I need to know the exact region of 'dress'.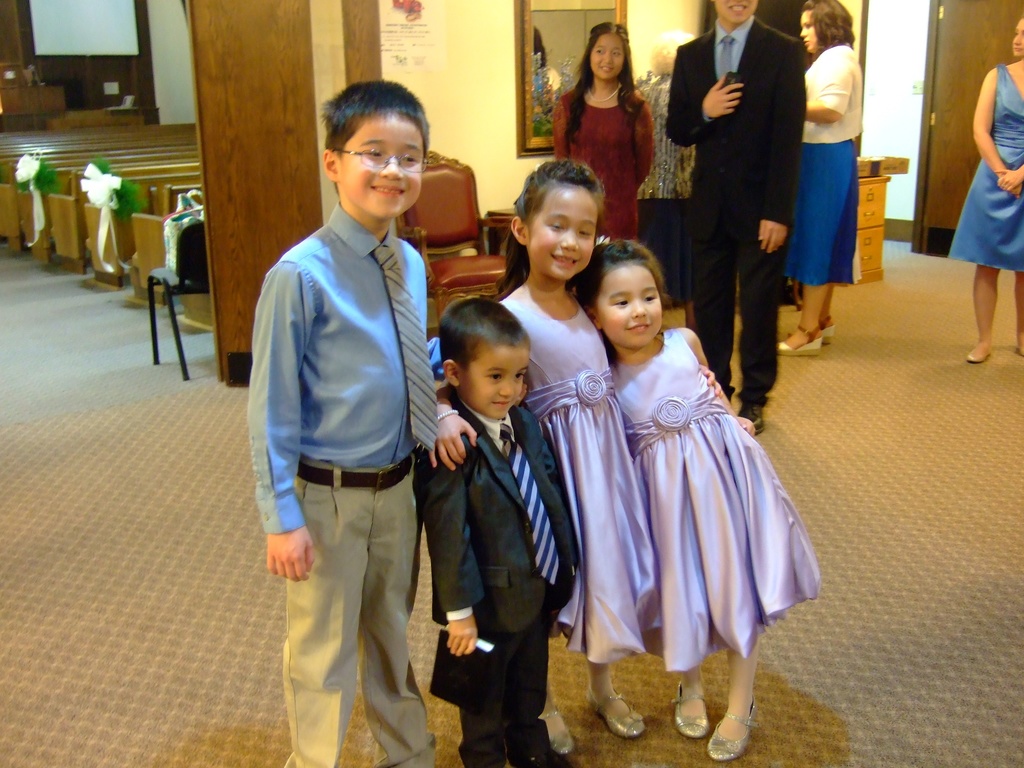
Region: bbox(499, 278, 675, 669).
